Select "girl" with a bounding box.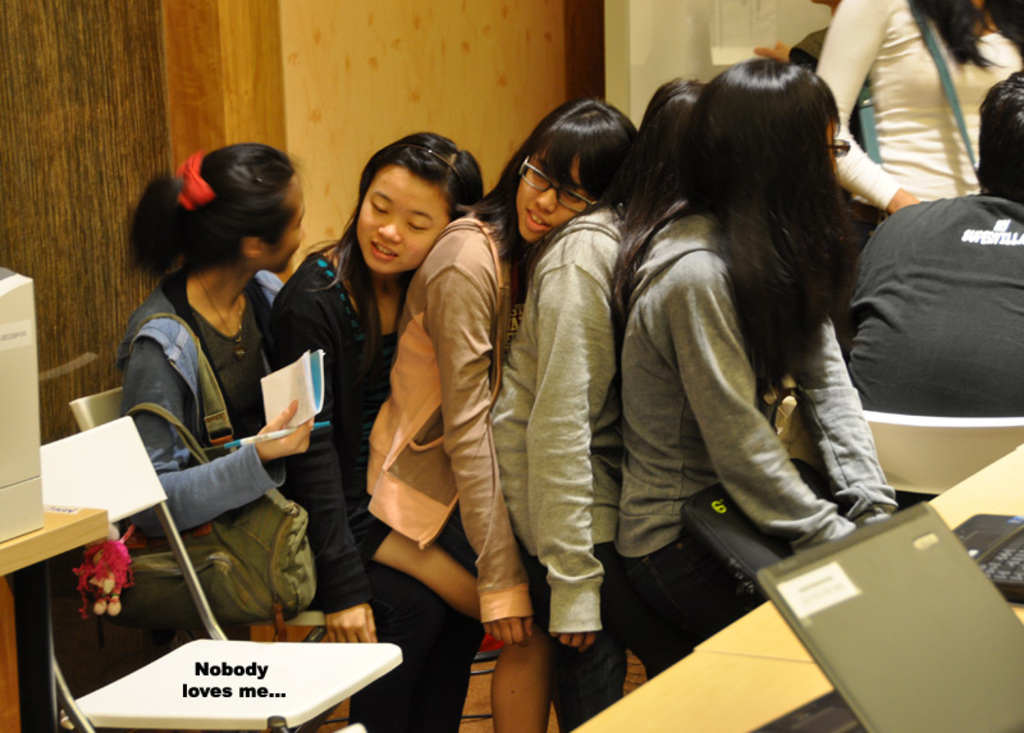
x1=270 y1=127 x2=499 y2=732.
